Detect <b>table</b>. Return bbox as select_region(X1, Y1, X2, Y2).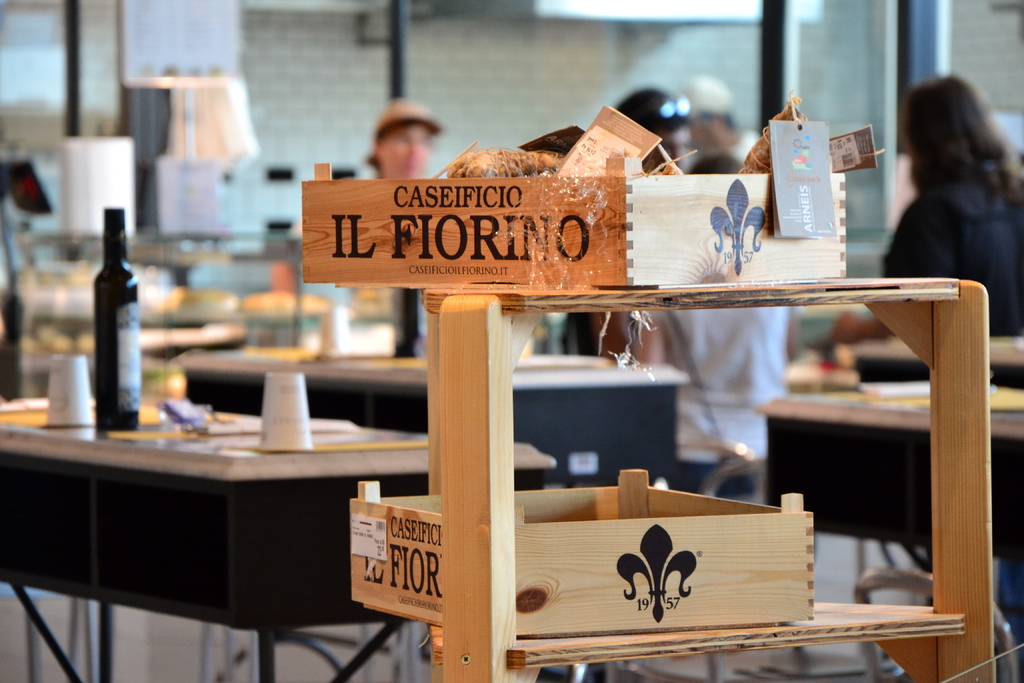
select_region(755, 379, 1023, 682).
